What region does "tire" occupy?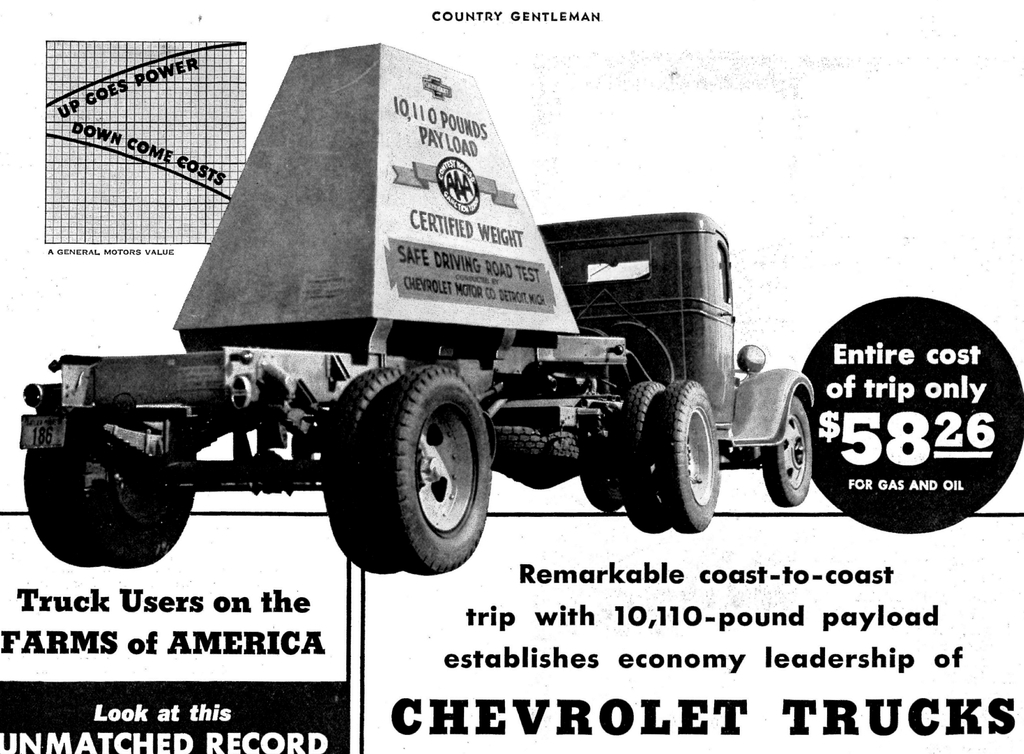
{"x1": 659, "y1": 376, "x2": 726, "y2": 537}.
